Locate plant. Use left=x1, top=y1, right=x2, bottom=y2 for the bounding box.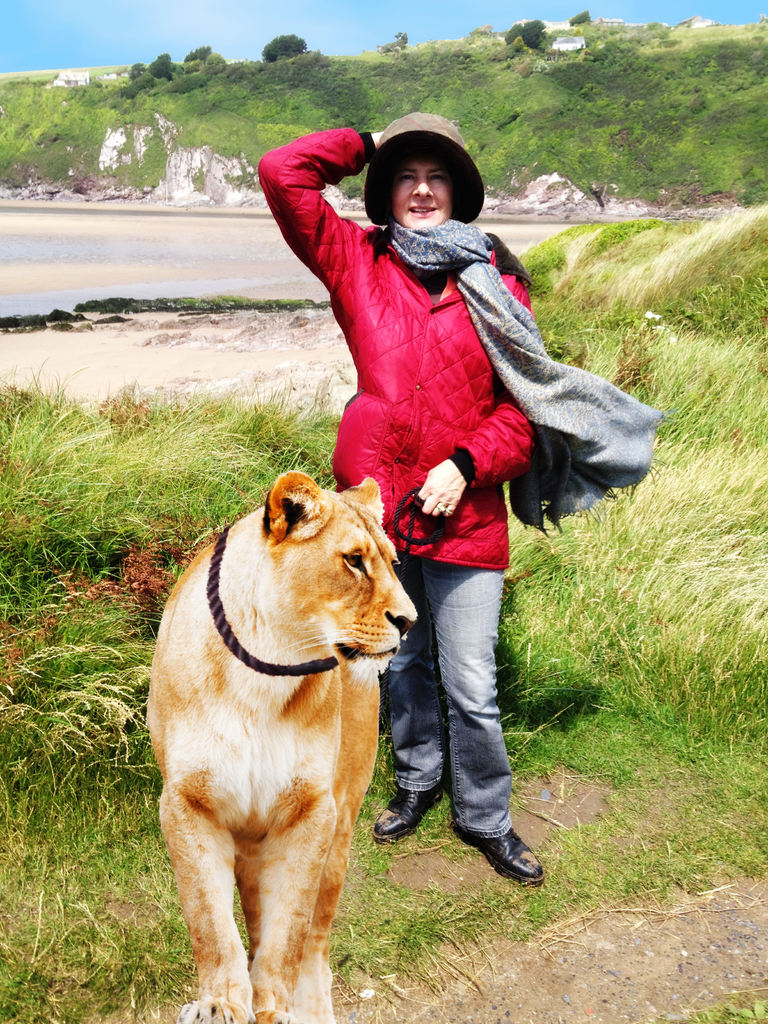
left=260, top=26, right=309, bottom=60.
